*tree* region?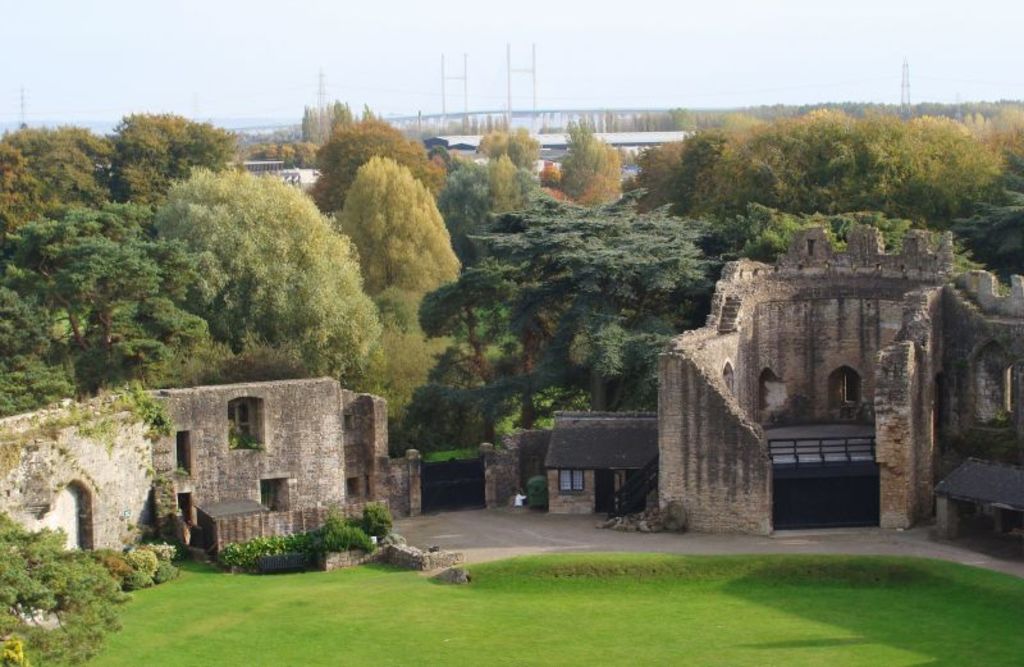
box(625, 138, 682, 209)
